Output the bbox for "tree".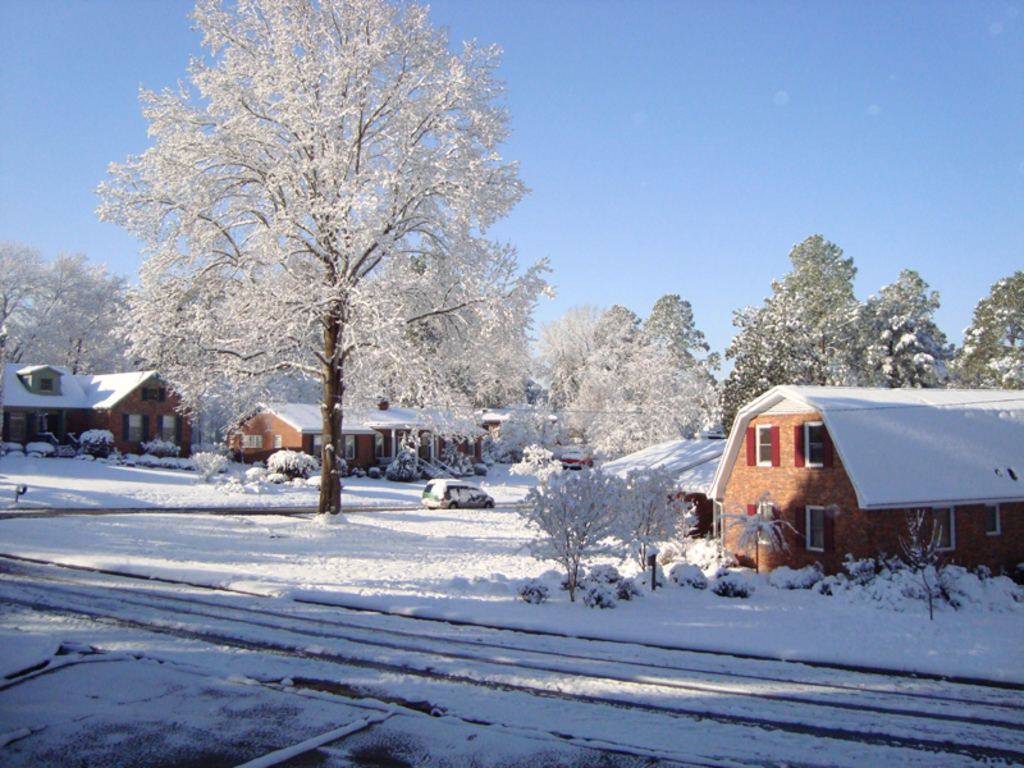
box=[598, 303, 645, 347].
